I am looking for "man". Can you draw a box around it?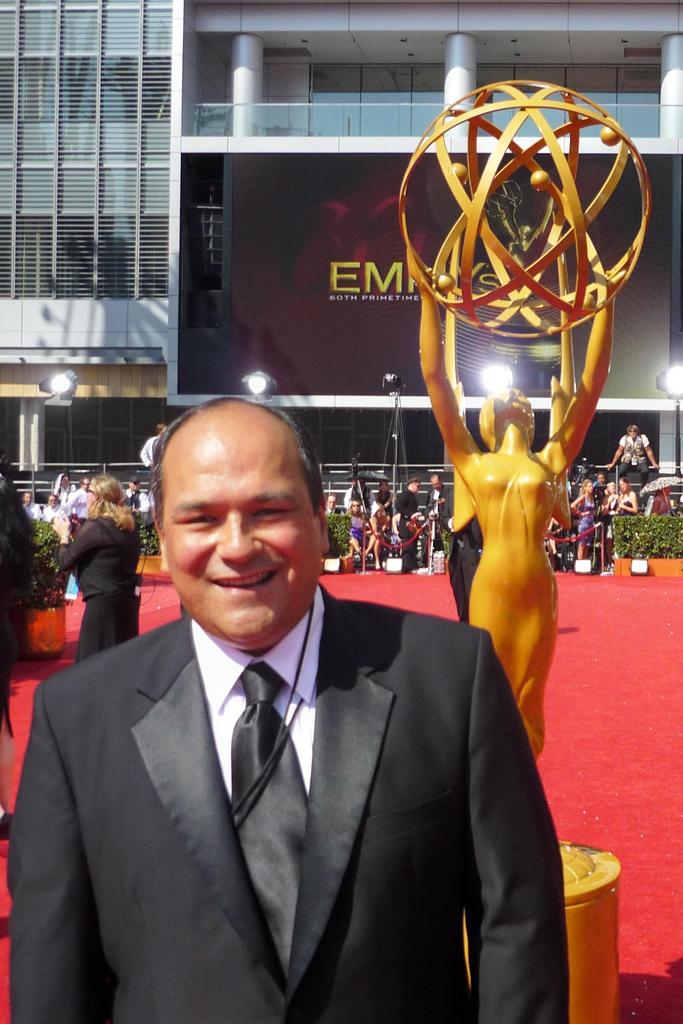
Sure, the bounding box is {"left": 23, "top": 490, "right": 44, "bottom": 518}.
